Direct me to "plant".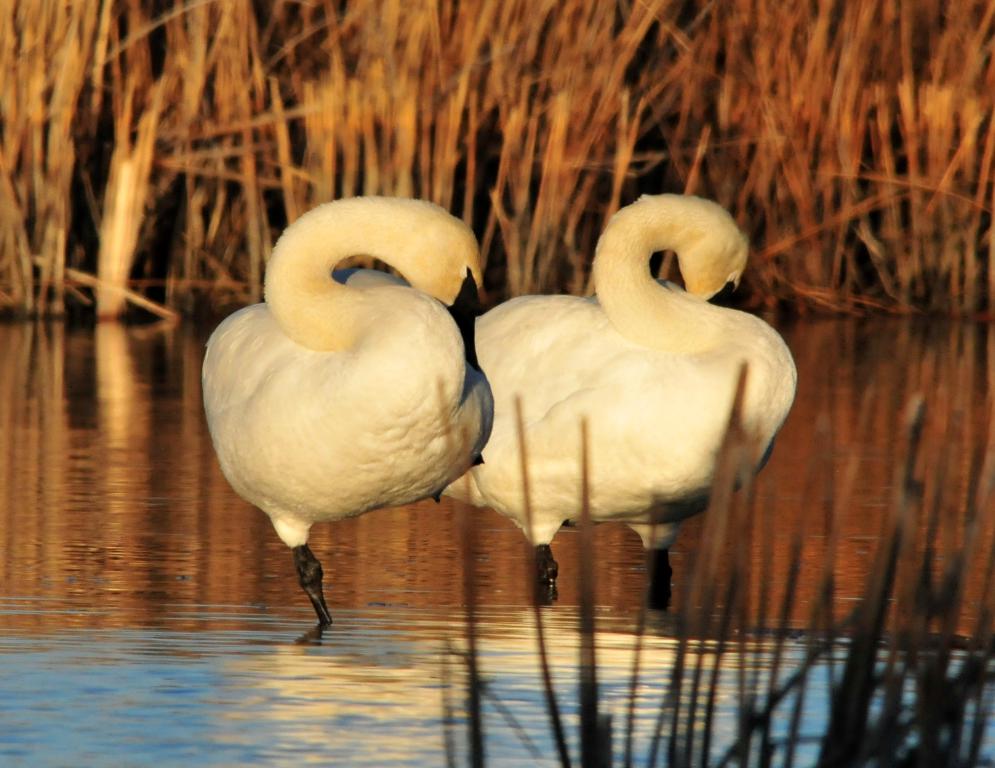
Direction: <region>438, 354, 994, 767</region>.
